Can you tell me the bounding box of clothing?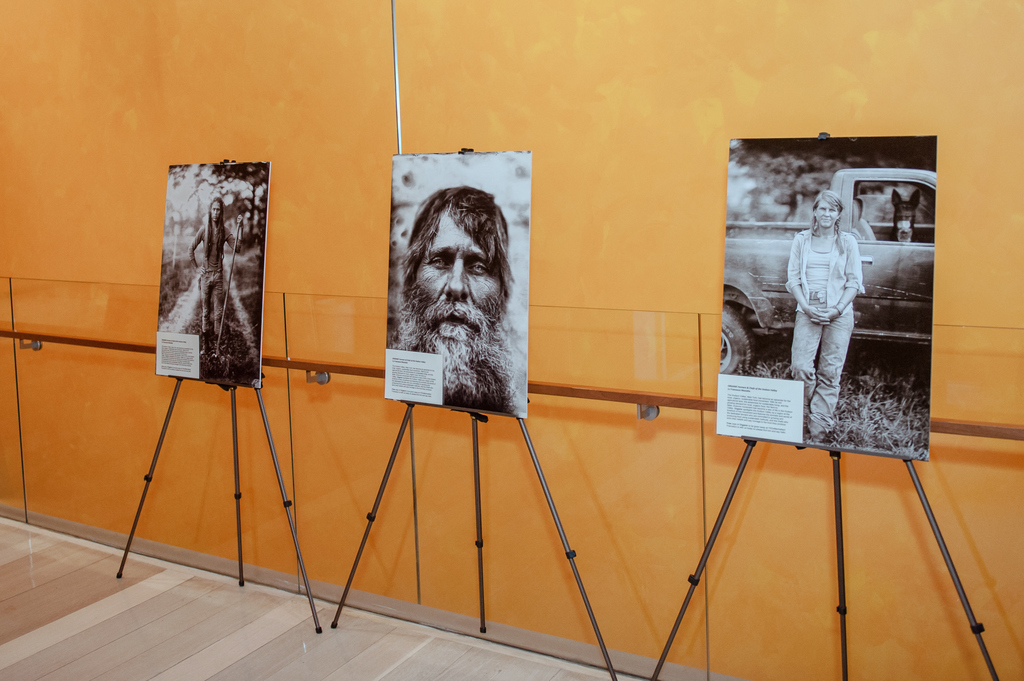
<box>195,226,234,327</box>.
